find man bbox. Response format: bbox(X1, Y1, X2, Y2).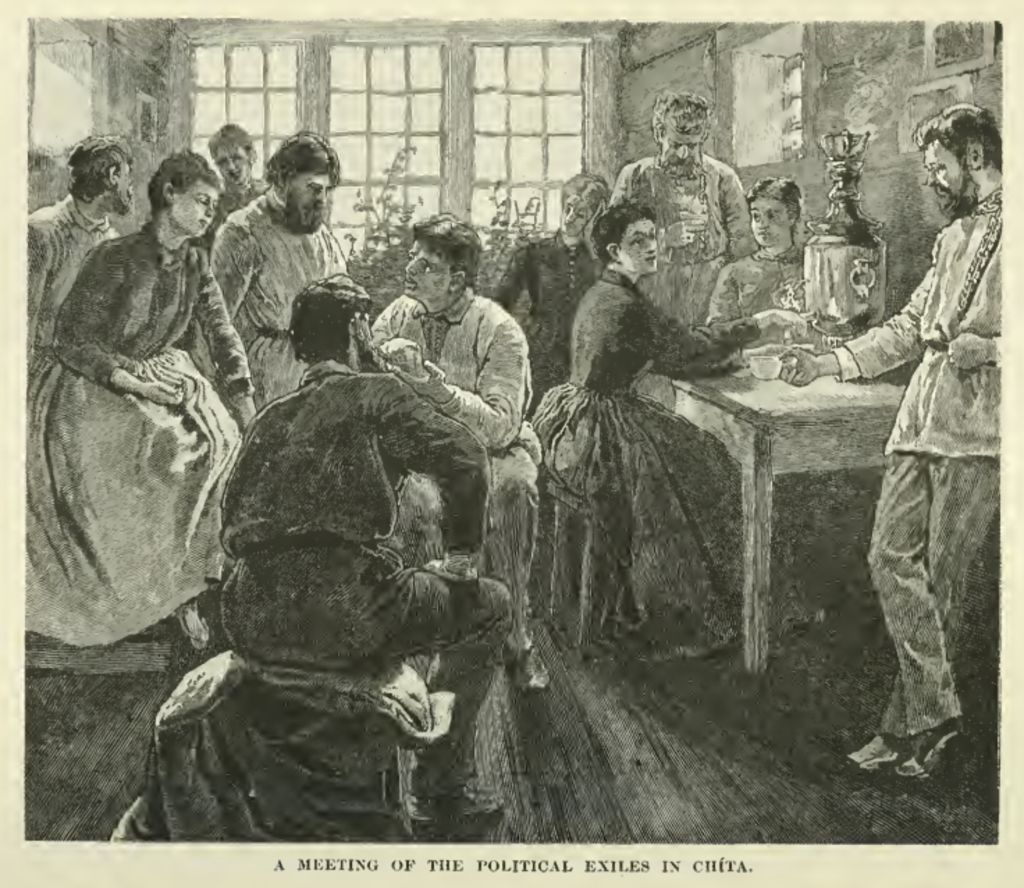
bbox(828, 86, 1005, 796).
